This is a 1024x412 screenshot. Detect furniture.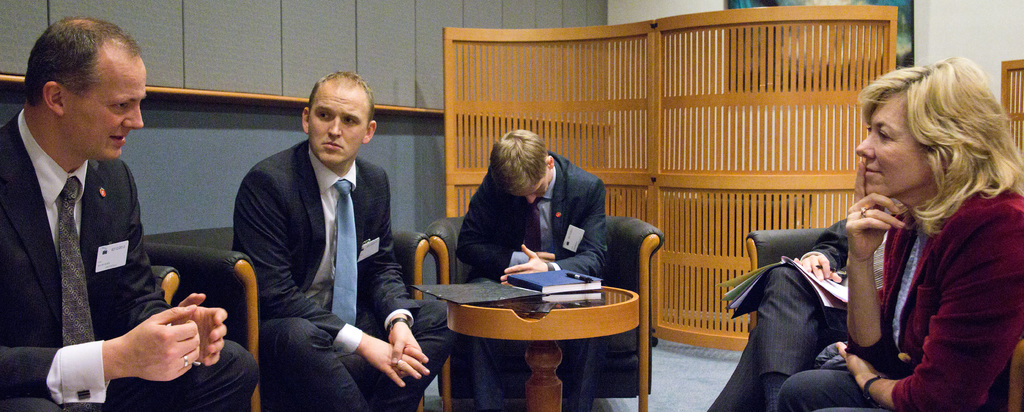
[426,211,664,399].
